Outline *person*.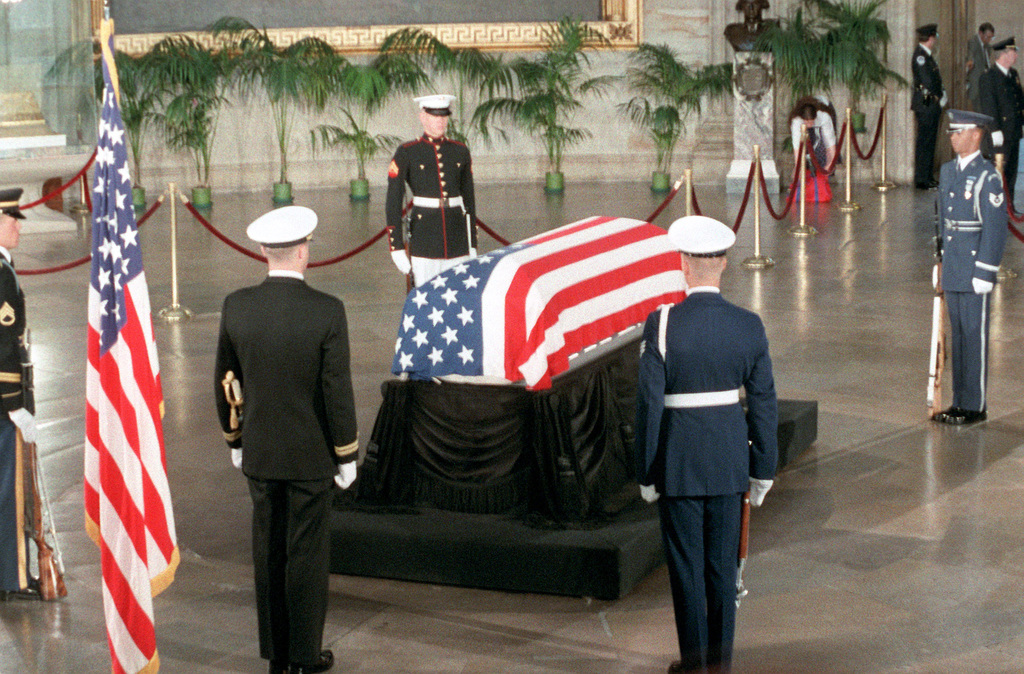
Outline: detection(794, 100, 835, 178).
